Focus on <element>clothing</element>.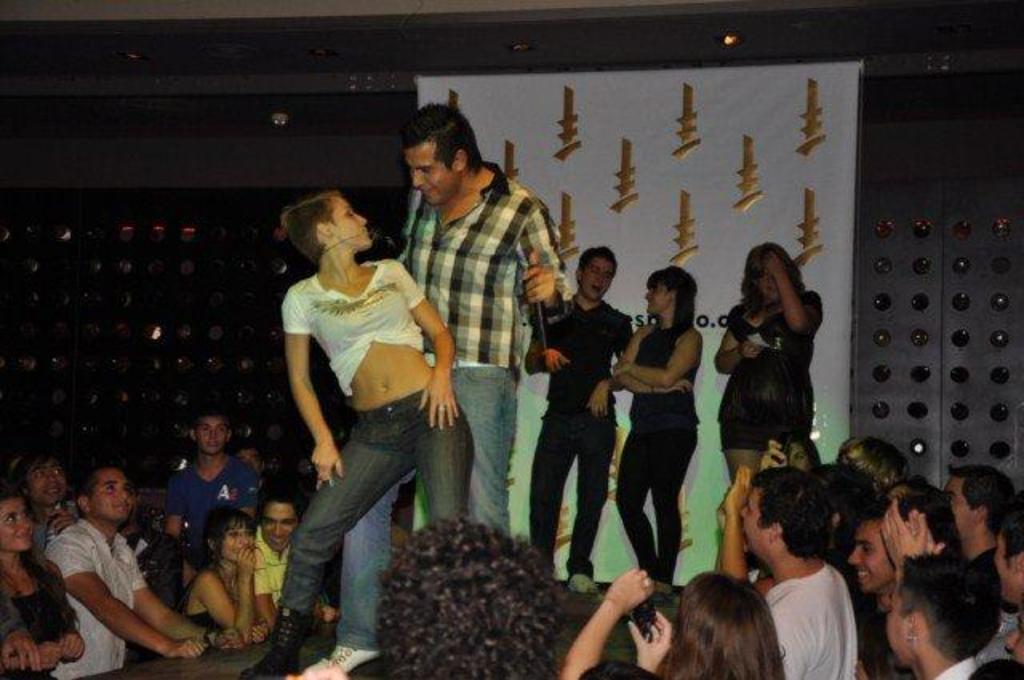
Focused at 976, 611, 1021, 662.
